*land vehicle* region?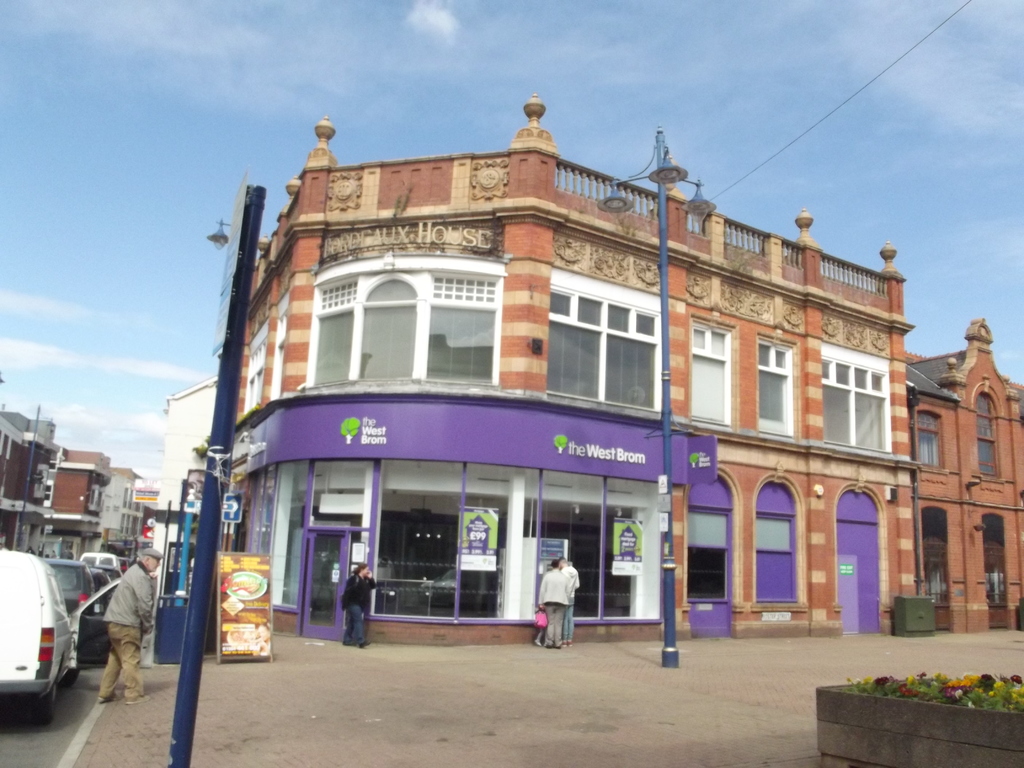
rect(87, 563, 119, 586)
